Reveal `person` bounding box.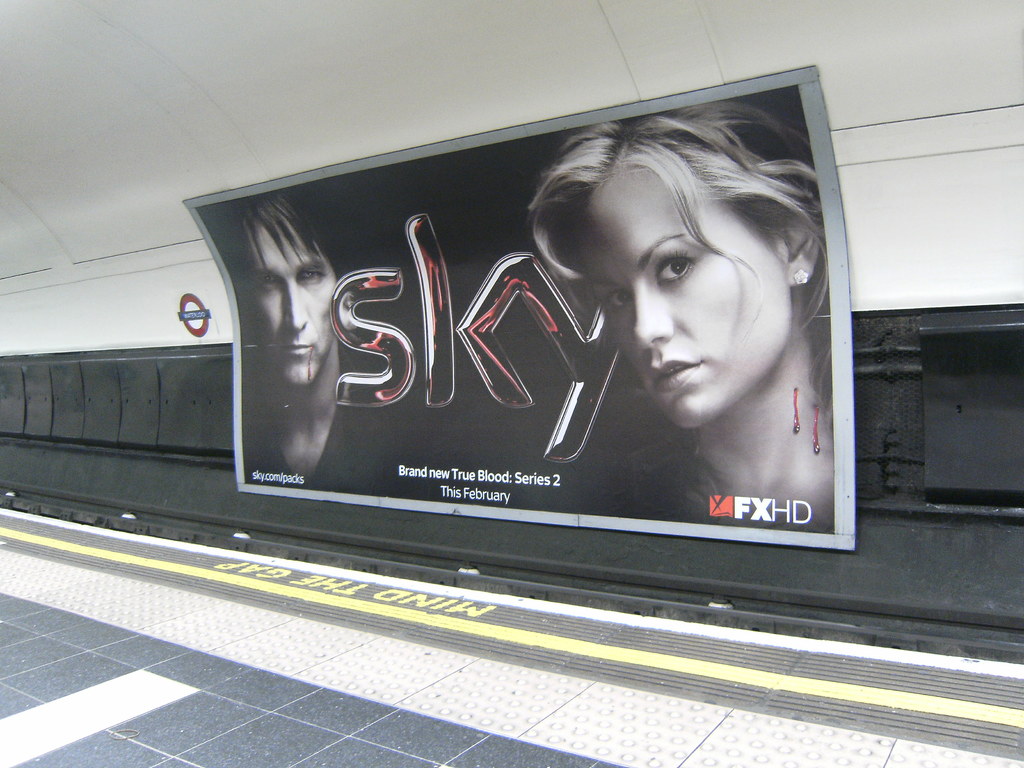
Revealed: BBox(522, 104, 833, 519).
